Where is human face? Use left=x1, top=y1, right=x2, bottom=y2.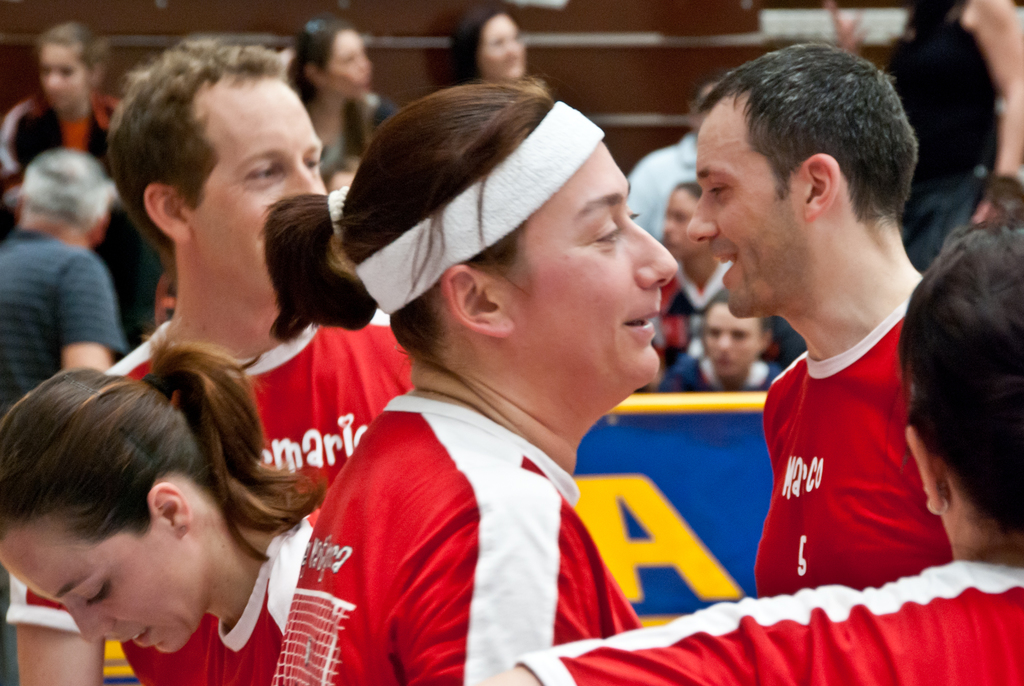
left=0, top=514, right=212, bottom=654.
